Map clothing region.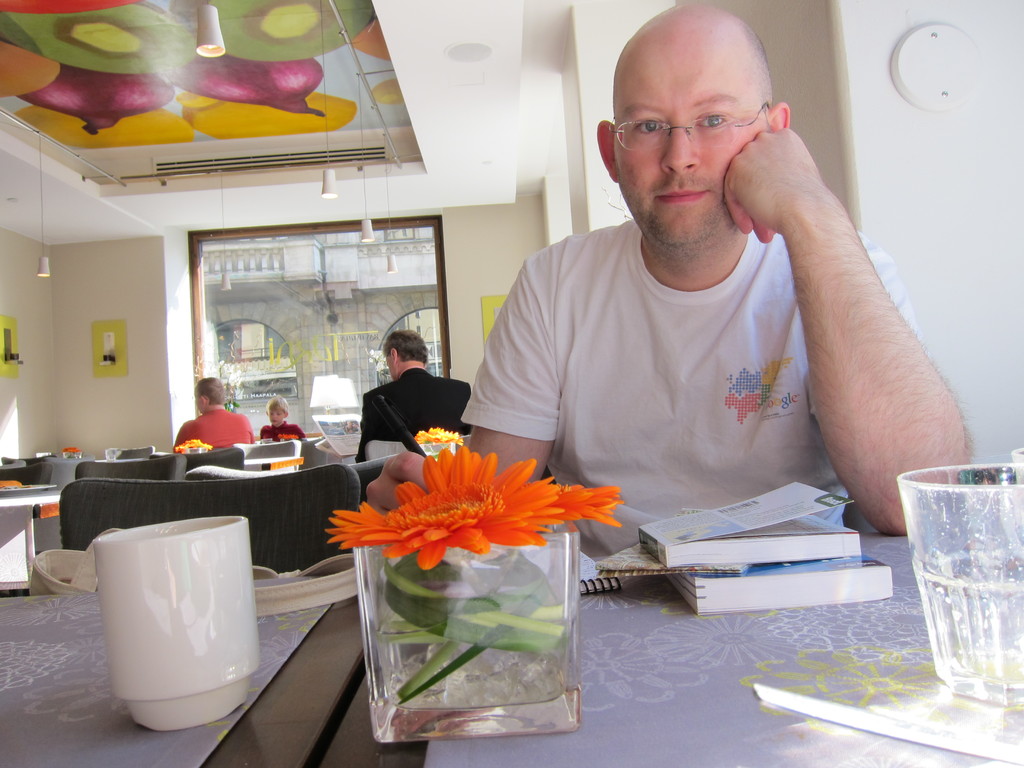
Mapped to box=[458, 136, 887, 535].
